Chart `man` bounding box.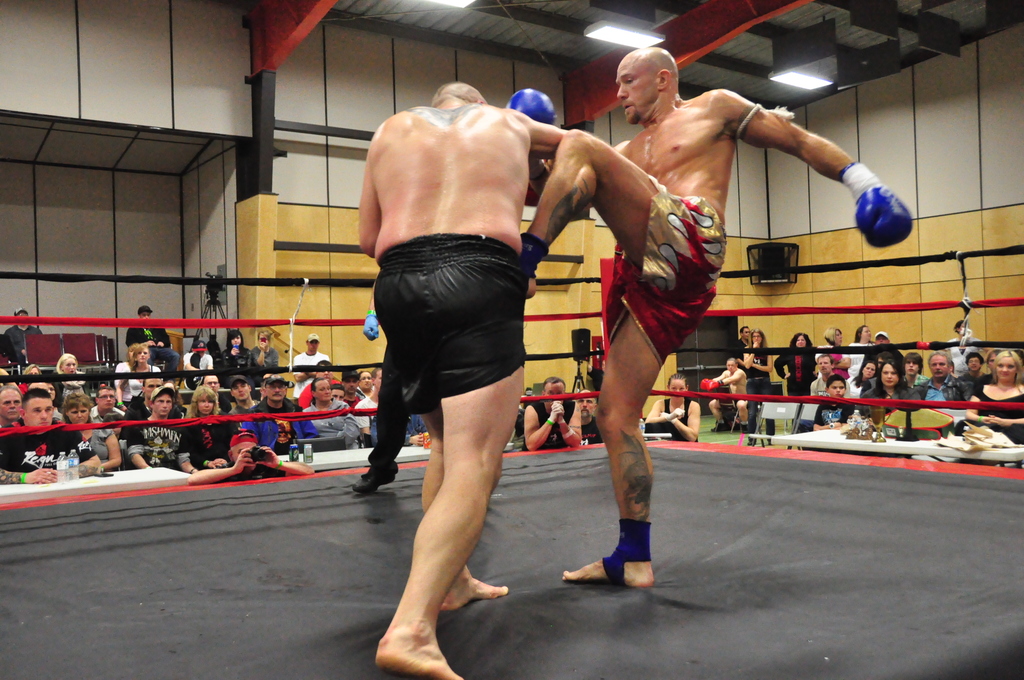
Charted: x1=509, y1=46, x2=914, y2=585.
